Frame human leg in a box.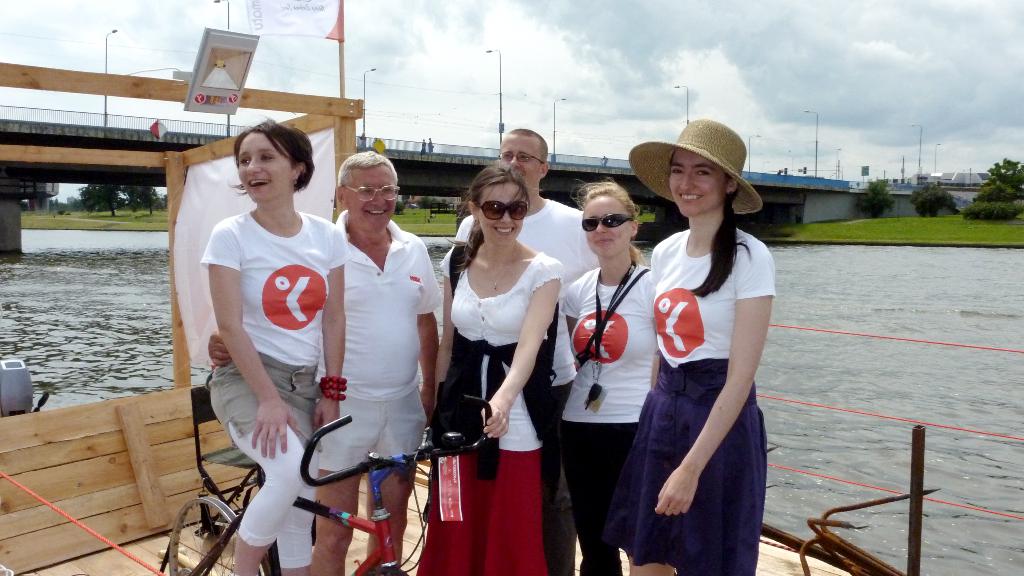
(361, 407, 424, 575).
